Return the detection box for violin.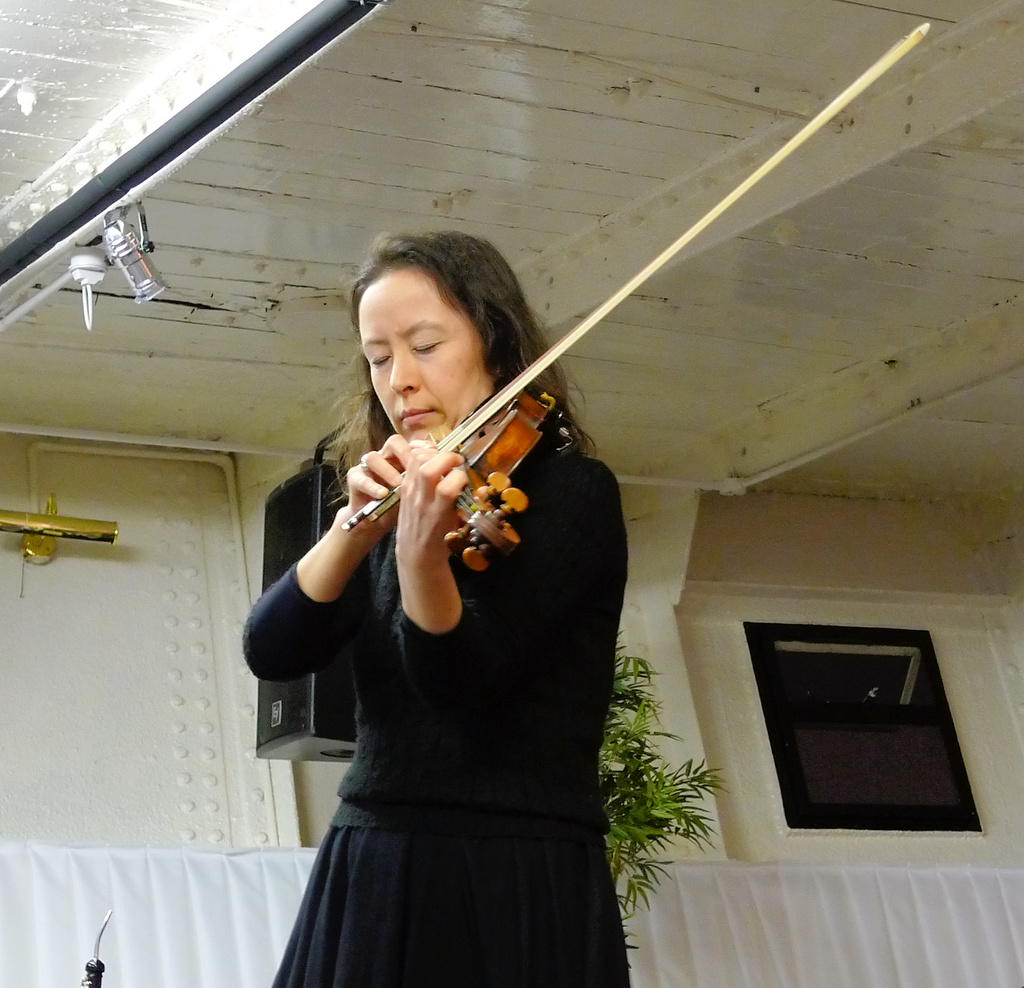
(273, 247, 626, 641).
